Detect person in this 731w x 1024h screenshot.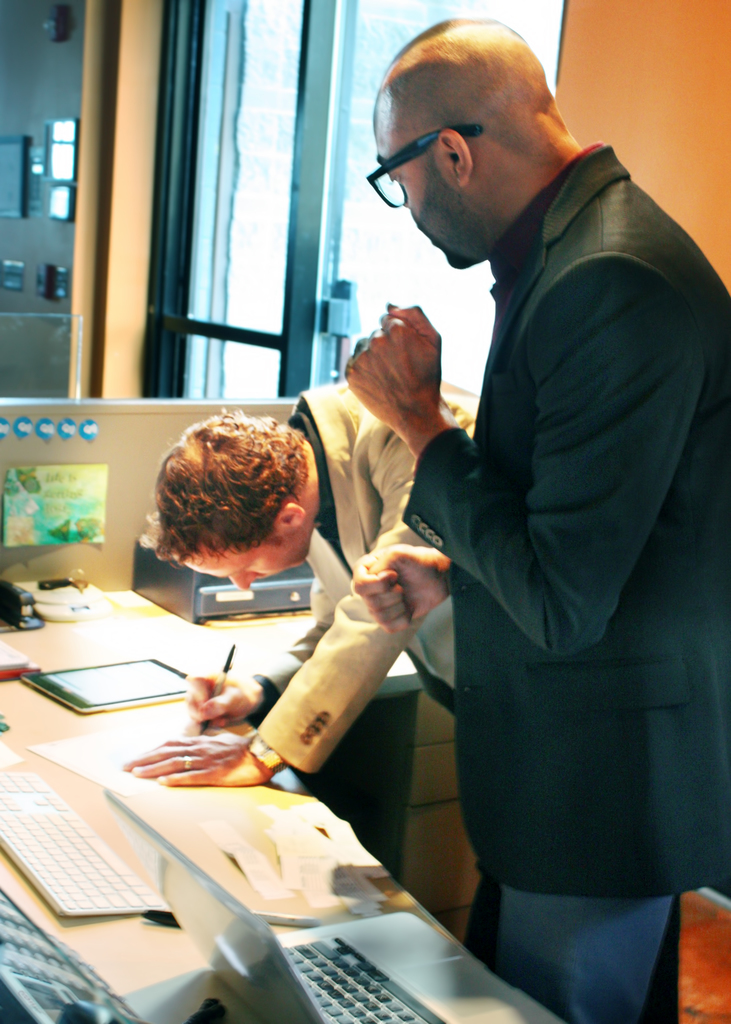
Detection: <bbox>124, 365, 489, 974</bbox>.
